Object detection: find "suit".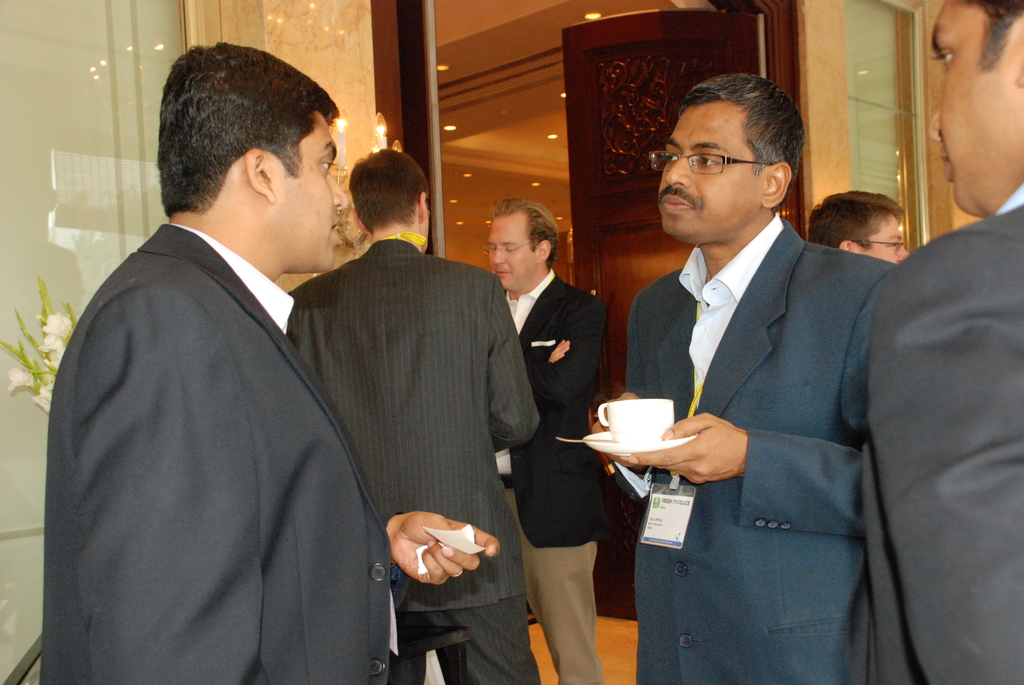
(845,176,1023,684).
